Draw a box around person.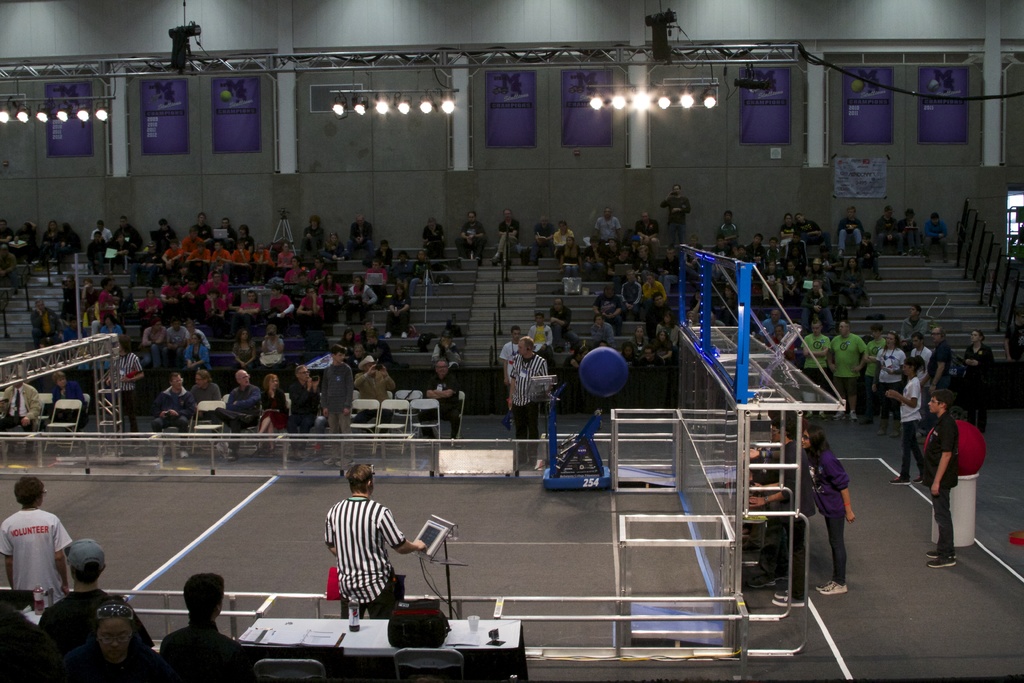
l=548, t=295, r=580, b=351.
